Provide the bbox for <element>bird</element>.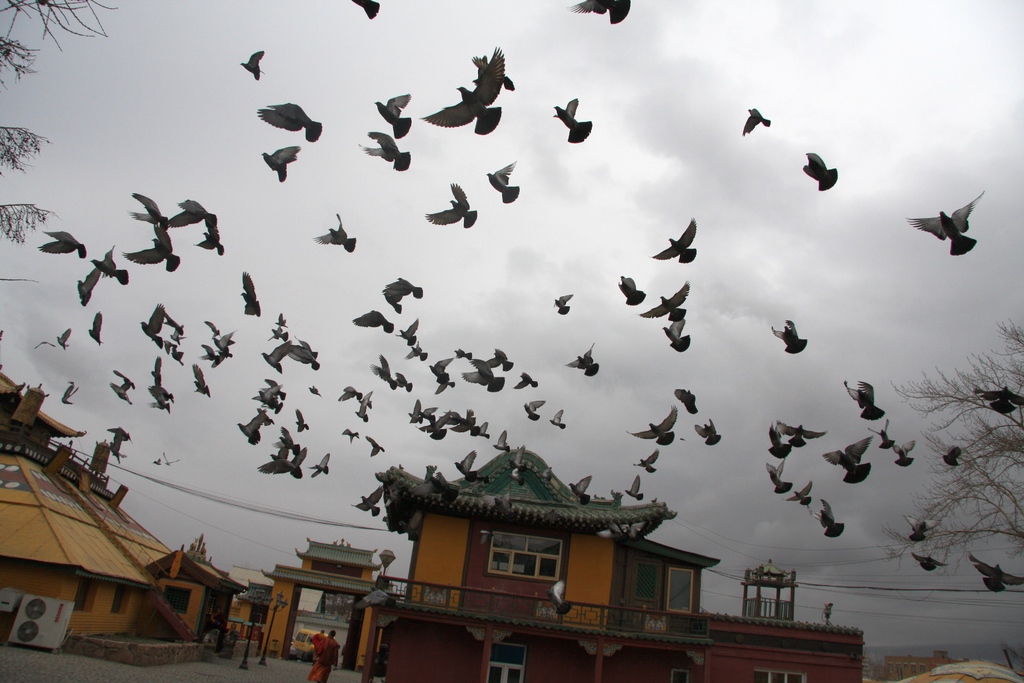
bbox=[163, 452, 180, 470].
